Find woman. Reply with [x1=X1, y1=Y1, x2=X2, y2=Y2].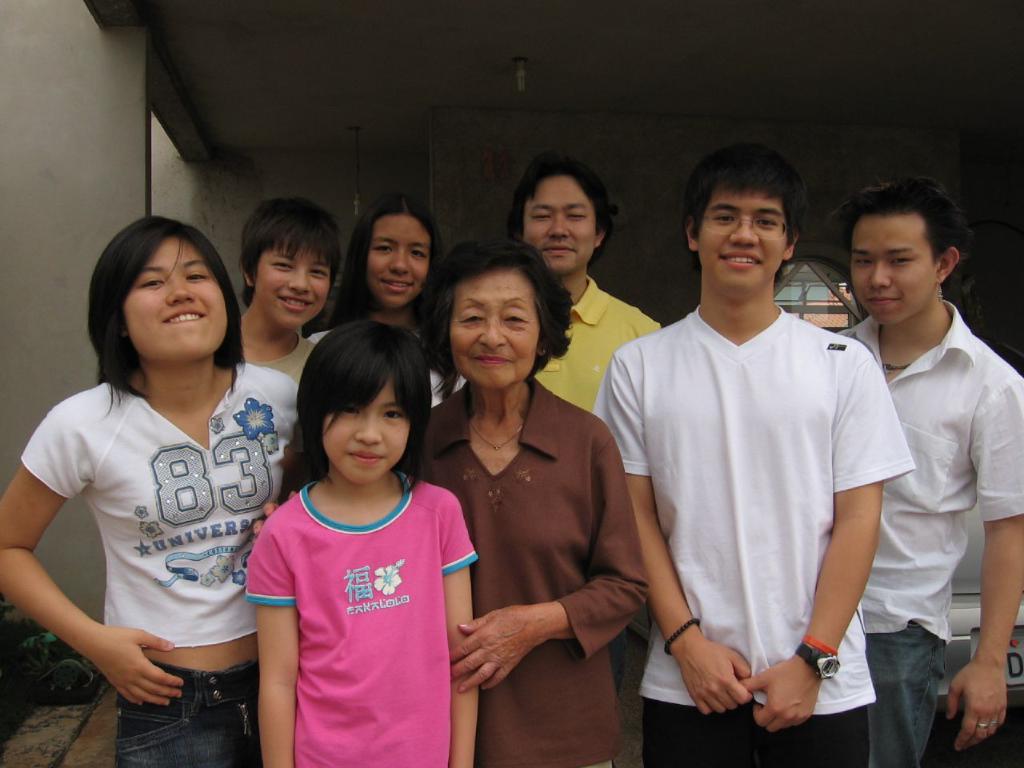
[x1=253, y1=238, x2=647, y2=767].
